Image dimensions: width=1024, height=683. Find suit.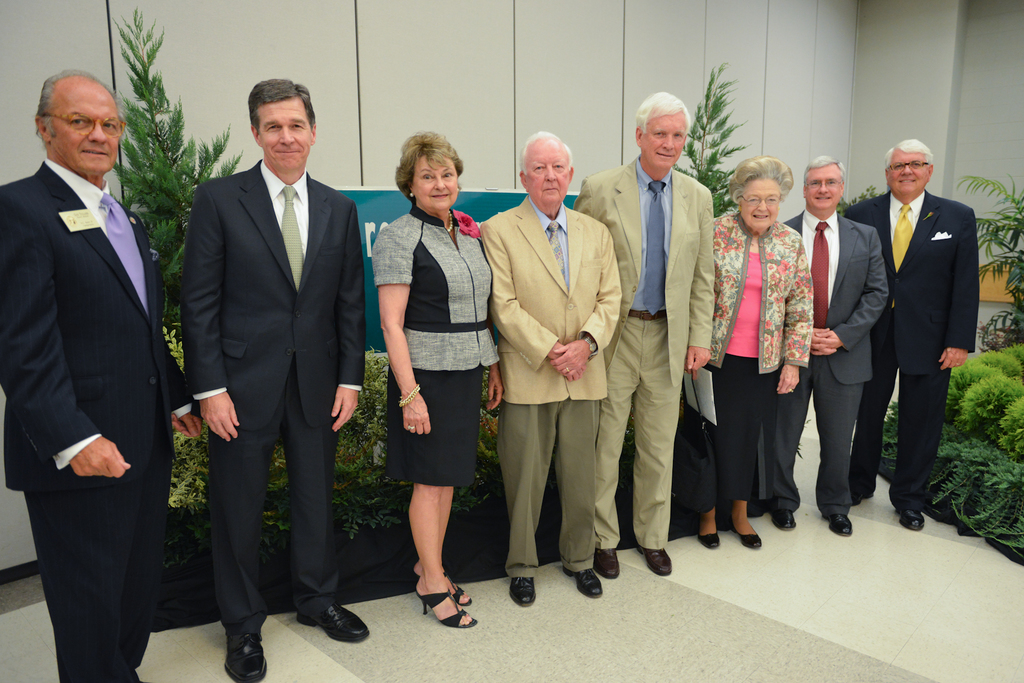
(left=180, top=79, right=361, bottom=635).
